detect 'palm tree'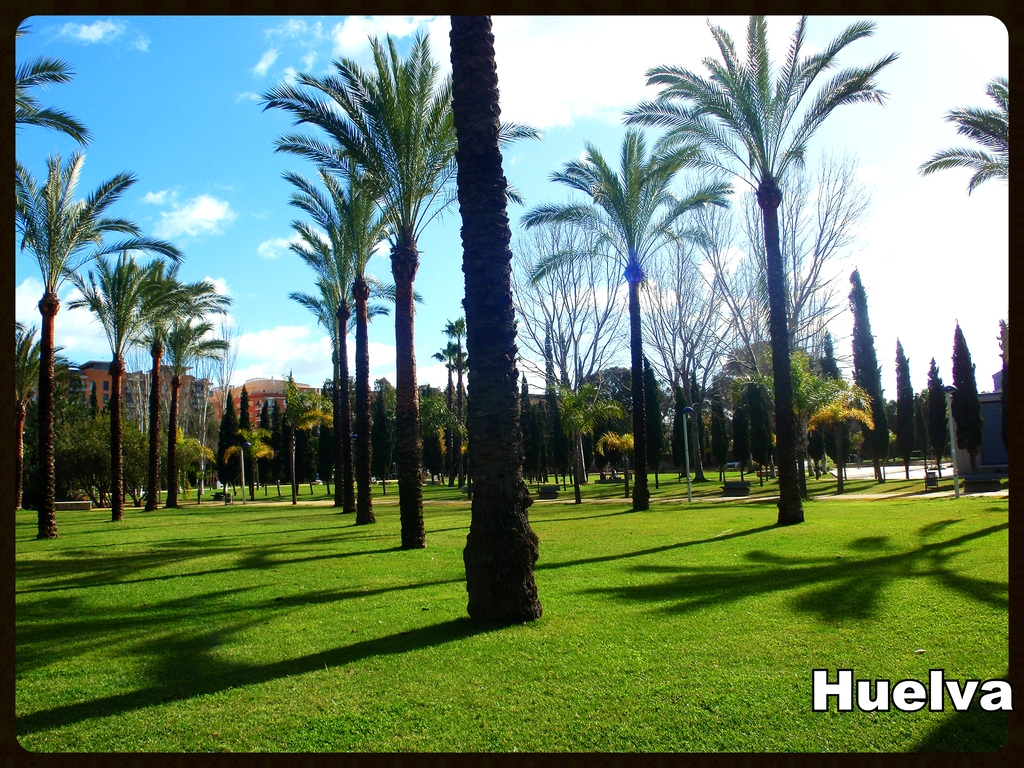
[left=108, top=271, right=183, bottom=488]
